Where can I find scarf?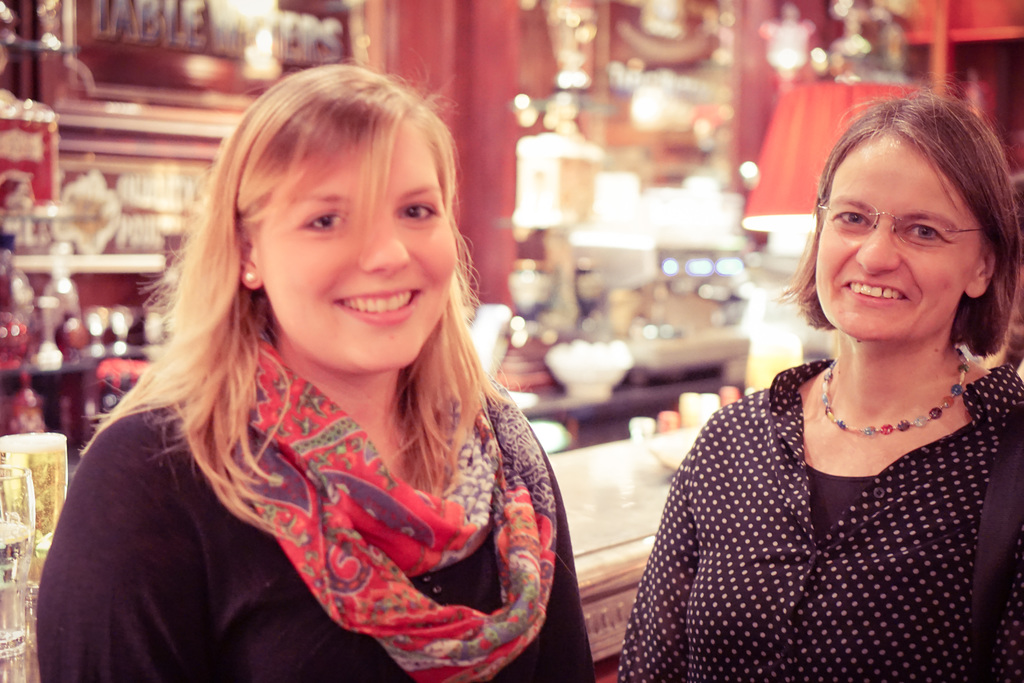
You can find it at select_region(175, 329, 565, 682).
